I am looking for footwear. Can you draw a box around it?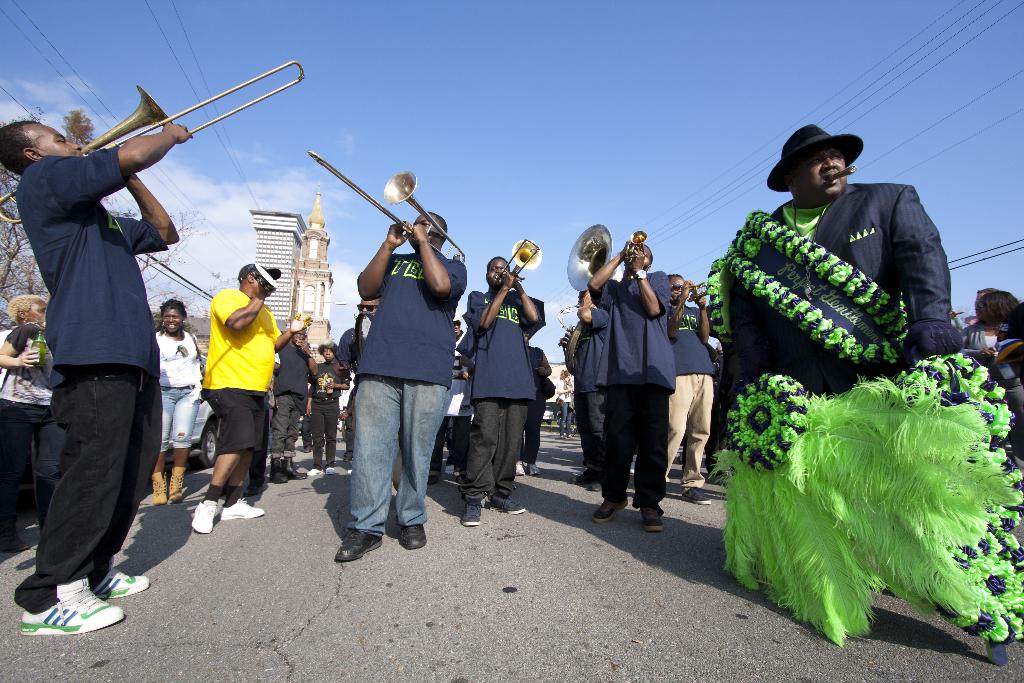
Sure, the bounding box is x1=328, y1=467, x2=336, y2=472.
